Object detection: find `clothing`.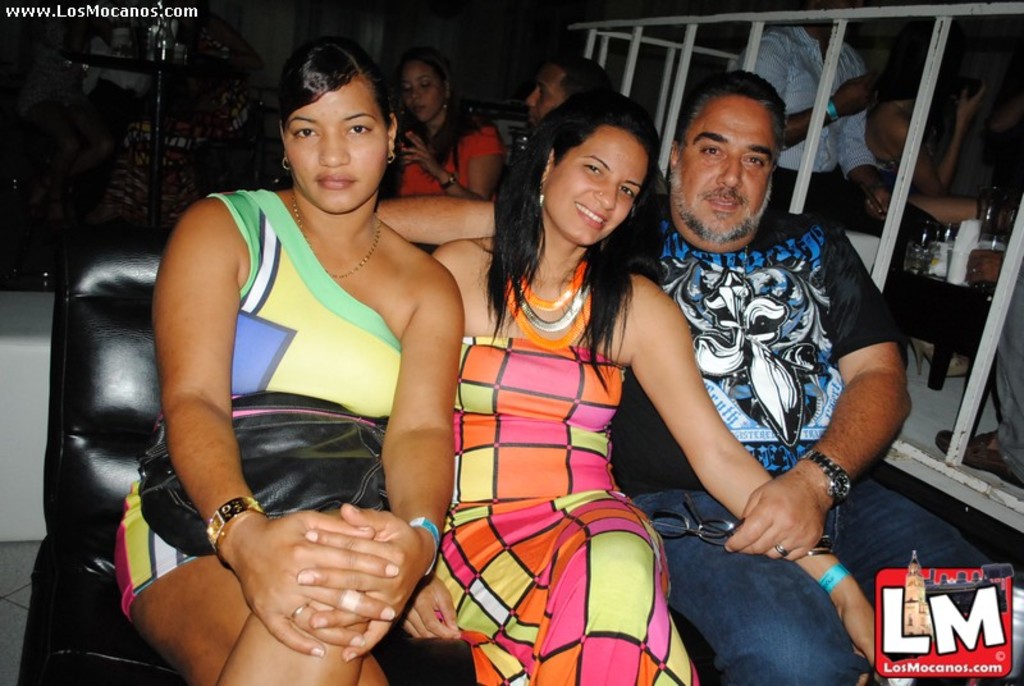
<box>989,264,1023,477</box>.
